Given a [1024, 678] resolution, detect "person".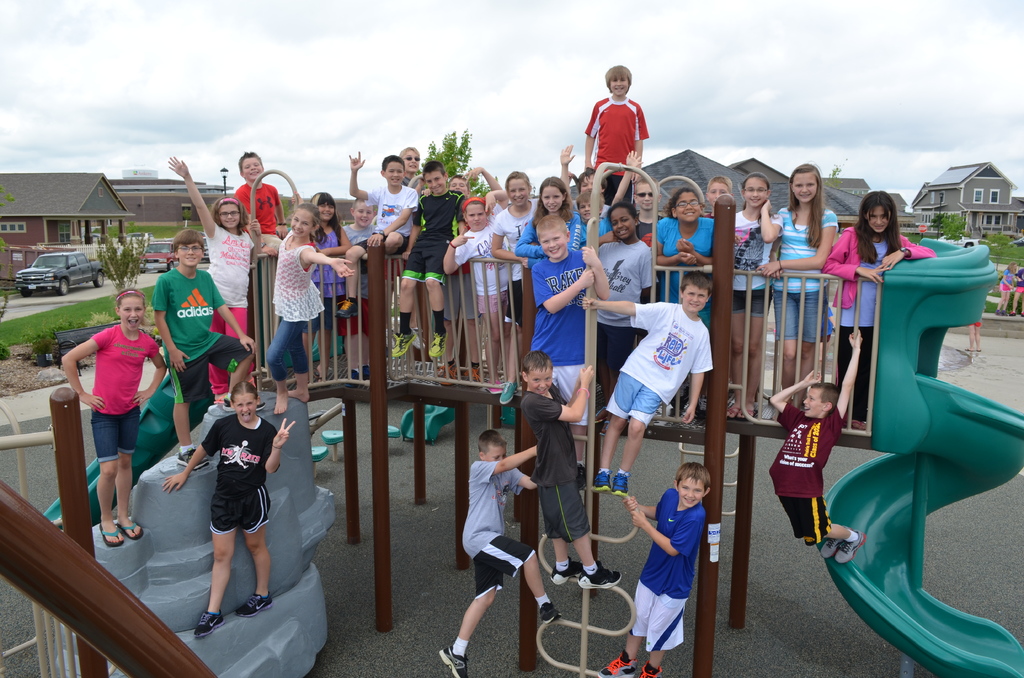
detection(966, 325, 980, 354).
